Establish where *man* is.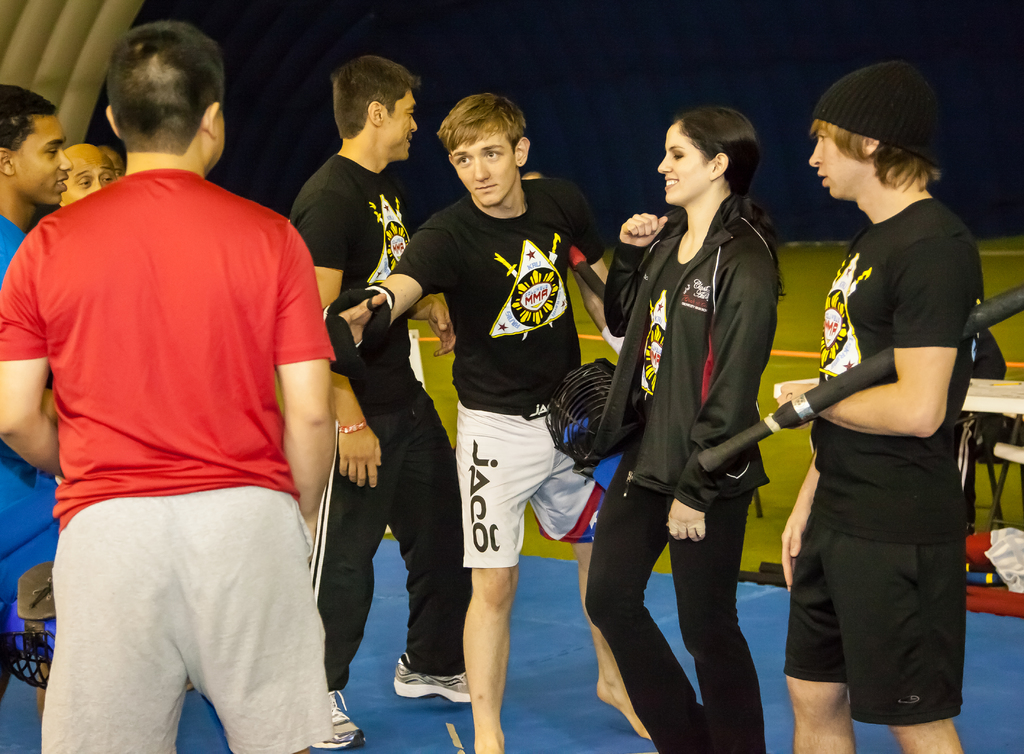
Established at [left=781, top=61, right=984, bottom=753].
